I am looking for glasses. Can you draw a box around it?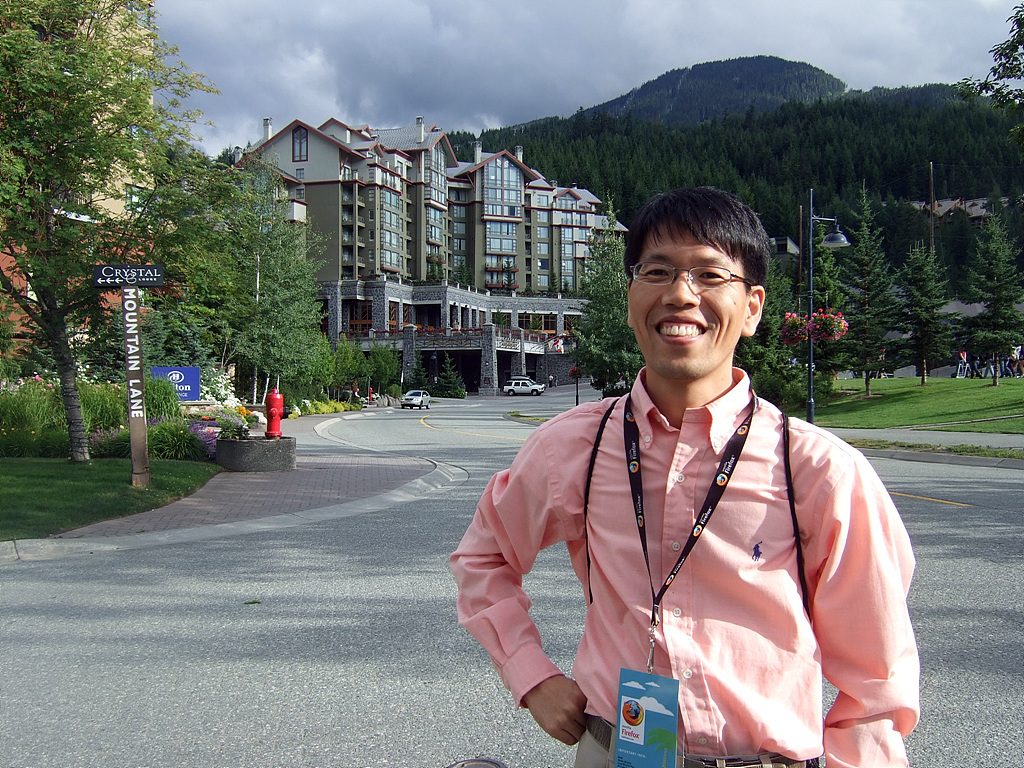
Sure, the bounding box is select_region(622, 262, 758, 309).
